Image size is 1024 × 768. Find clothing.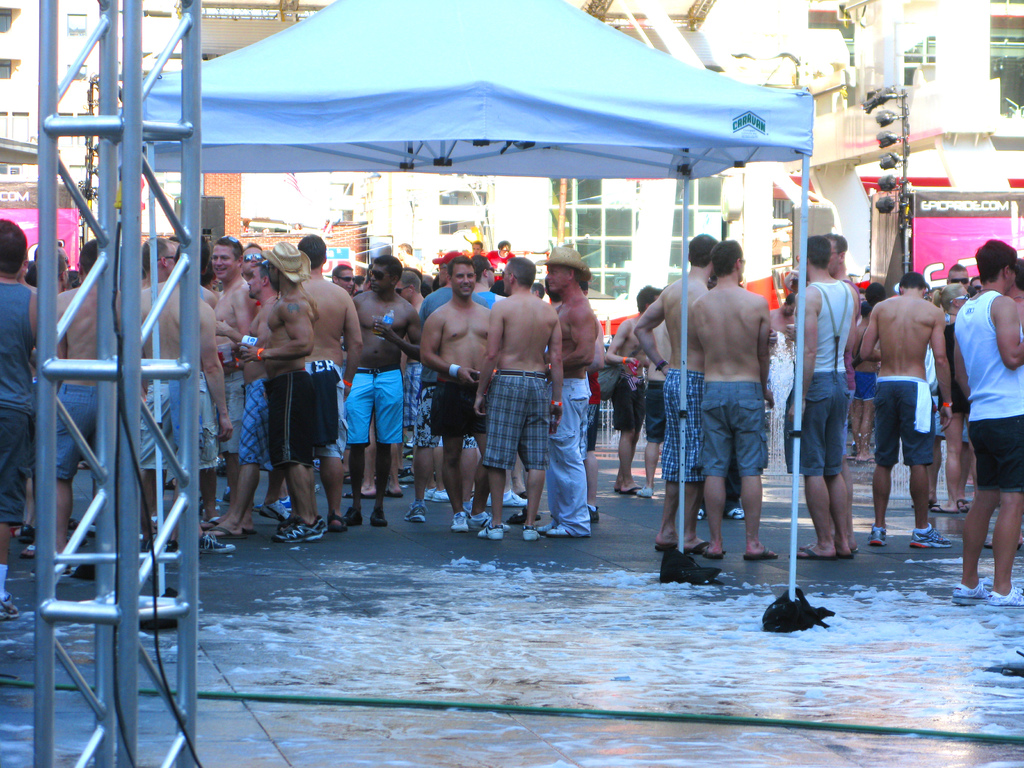
select_region(587, 371, 604, 452).
